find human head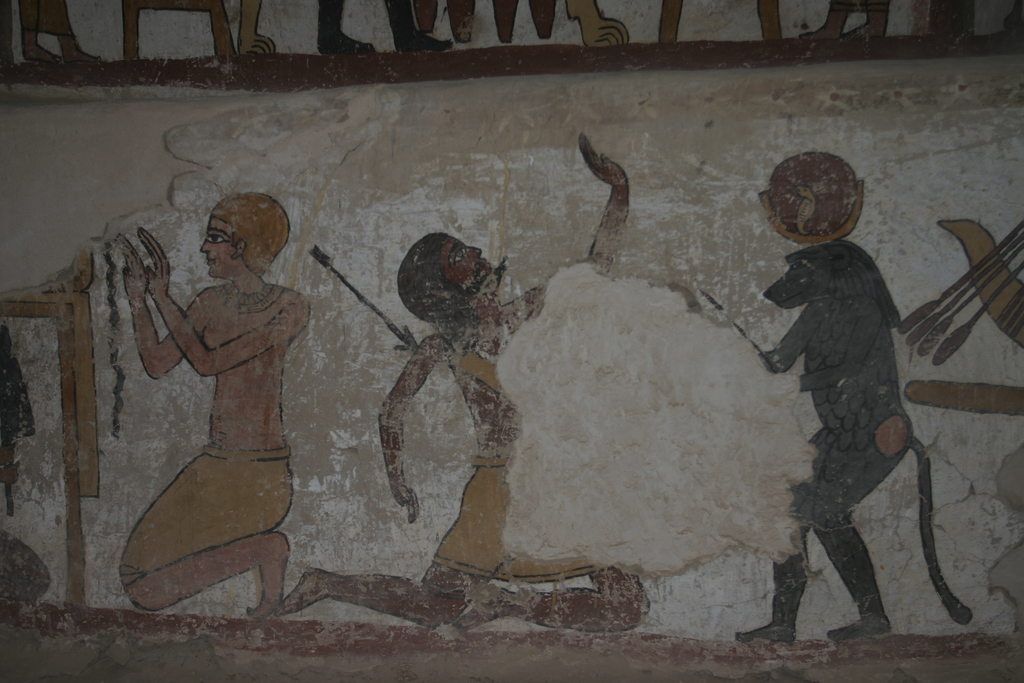
(397,233,494,319)
